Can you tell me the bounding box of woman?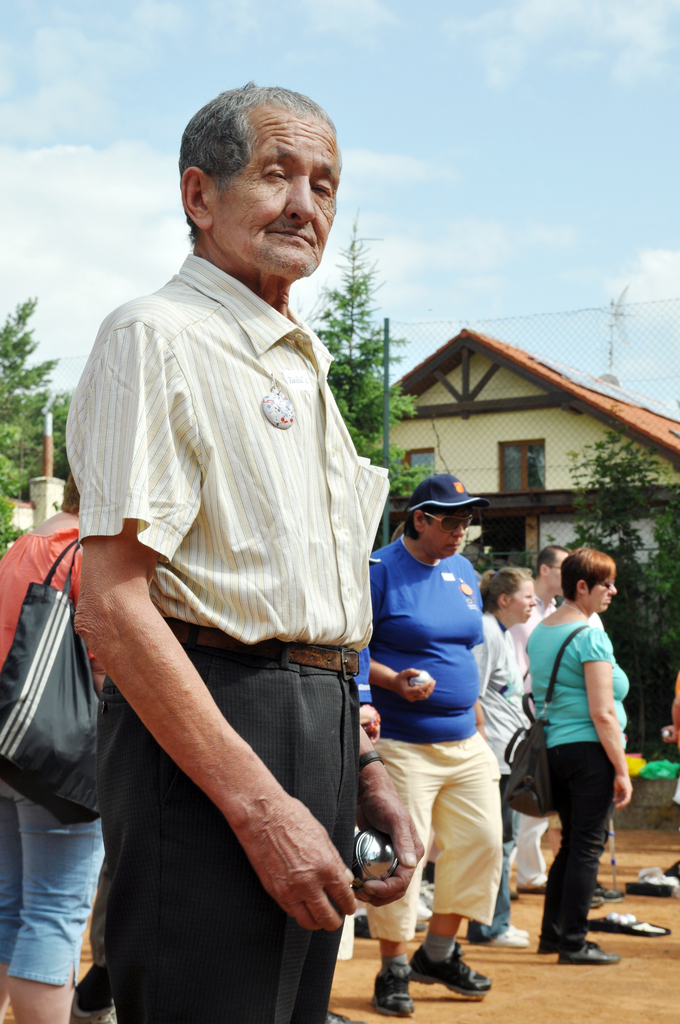
left=462, top=564, right=532, bottom=954.
